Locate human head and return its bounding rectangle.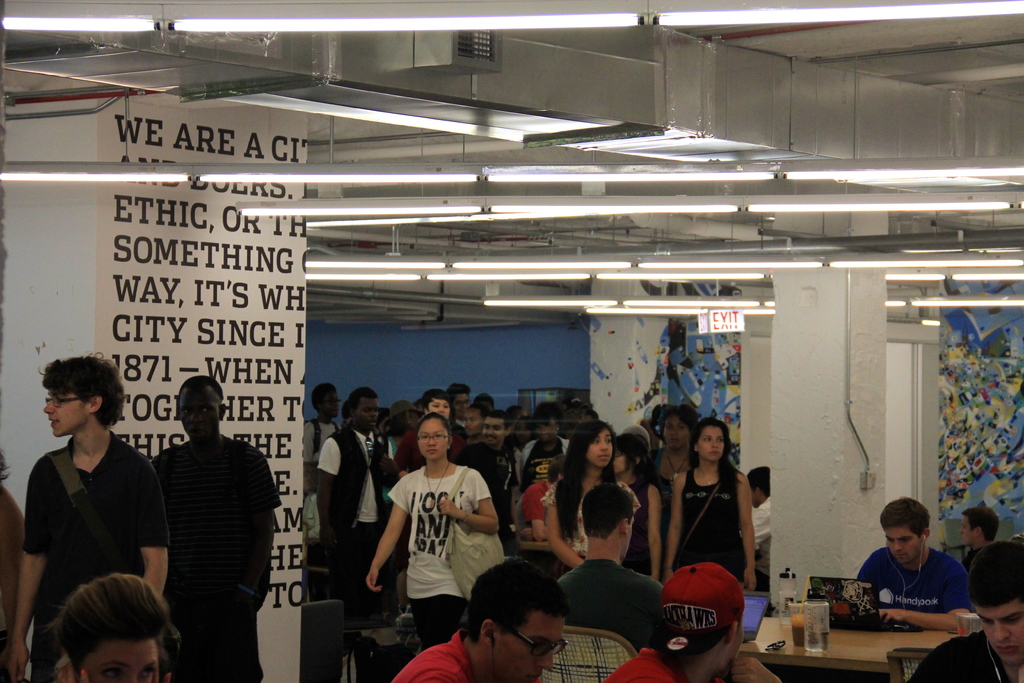
detection(453, 572, 577, 670).
